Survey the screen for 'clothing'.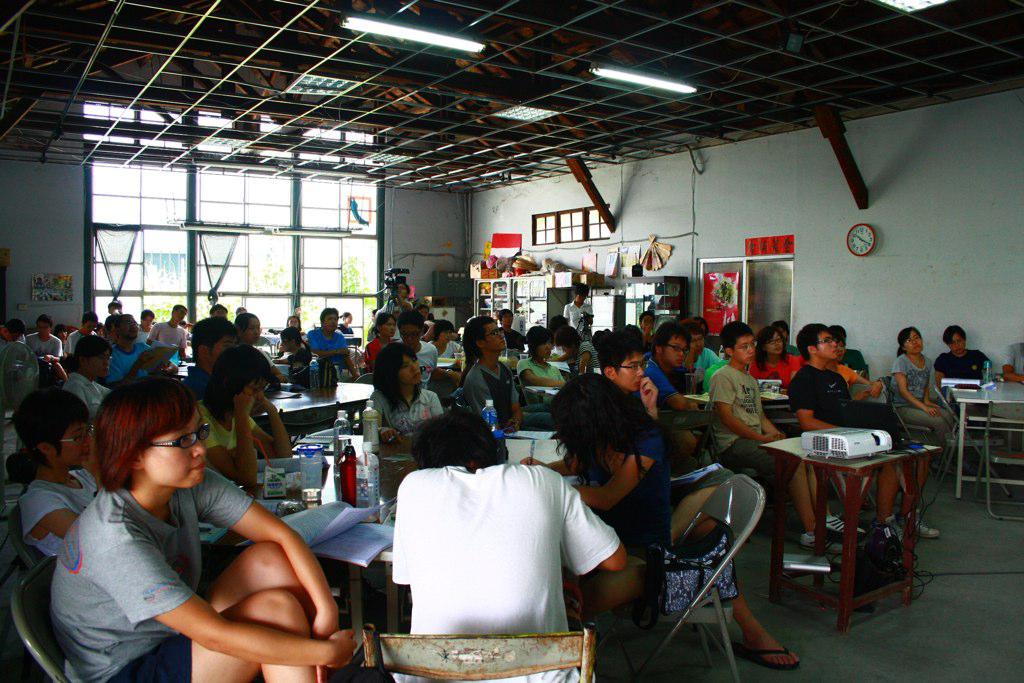
Survey found: (left=177, top=357, right=212, bottom=394).
